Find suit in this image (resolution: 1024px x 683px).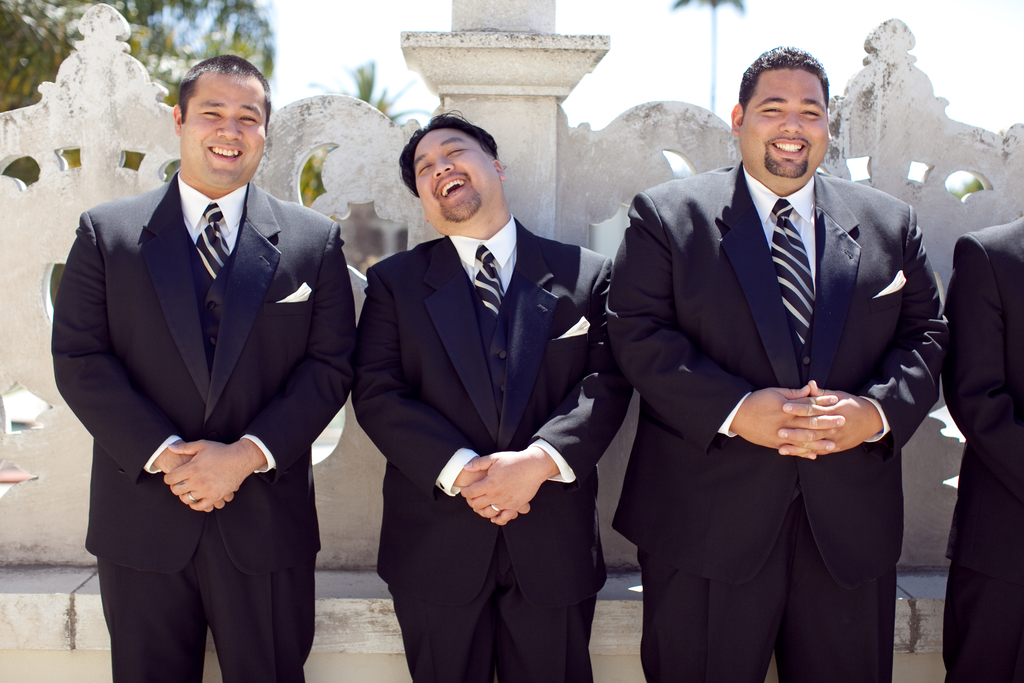
rect(602, 154, 949, 682).
